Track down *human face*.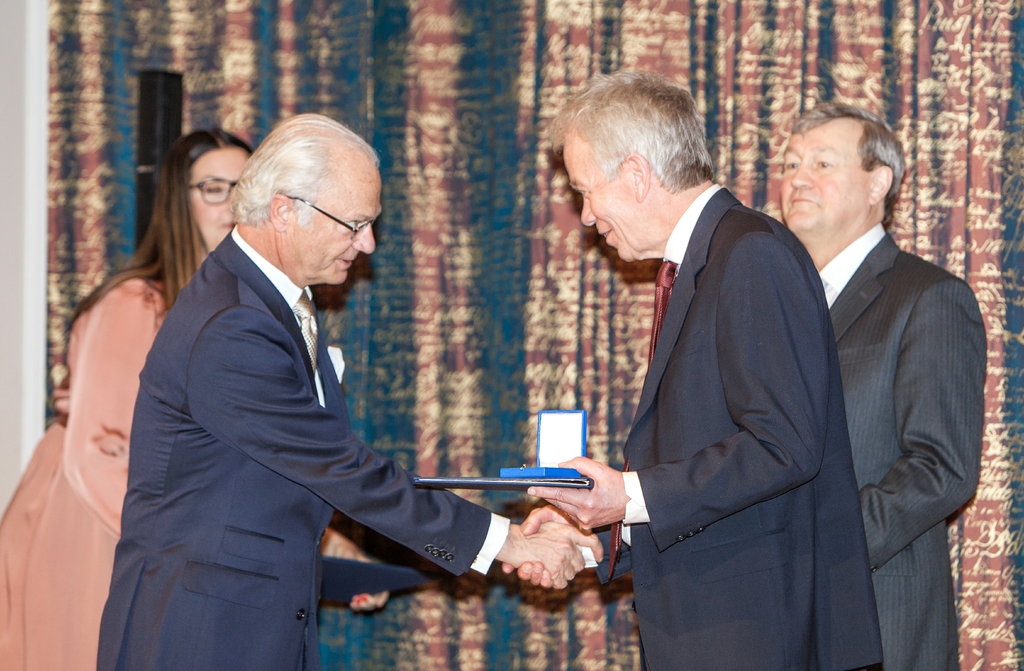
Tracked to [left=780, top=121, right=865, bottom=235].
